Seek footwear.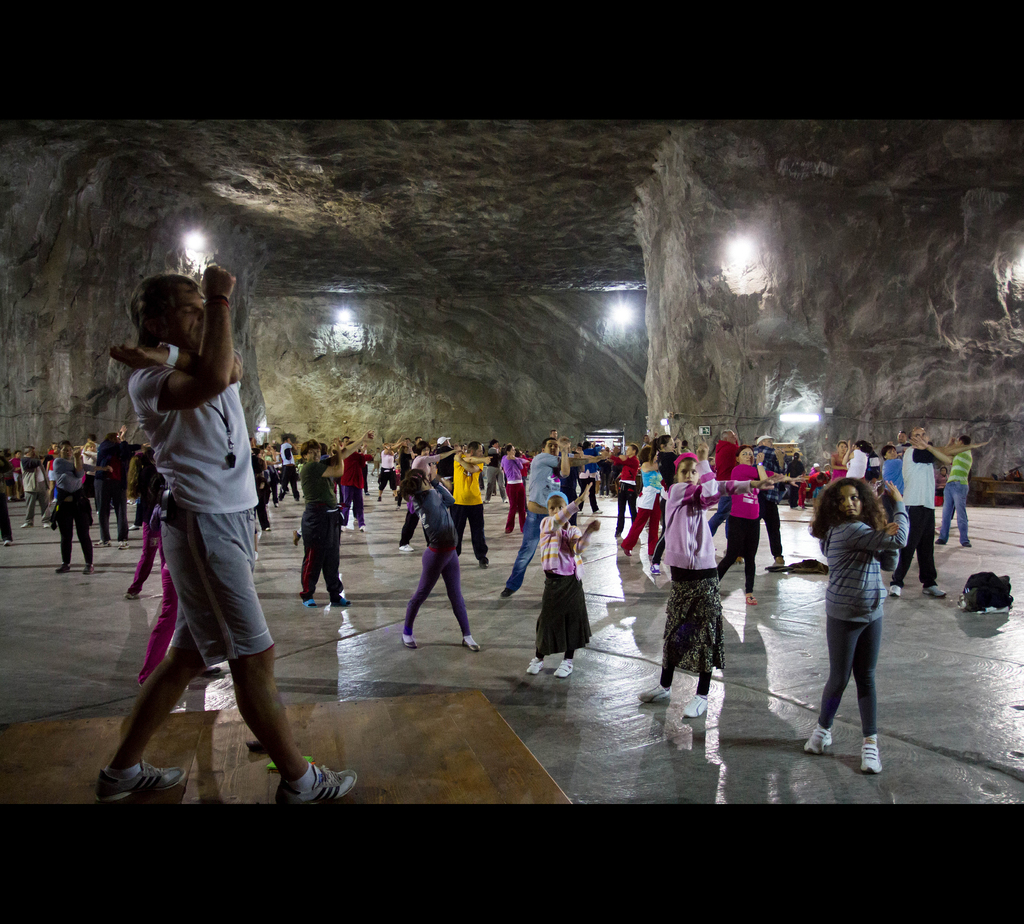
pyautogui.locateOnScreen(294, 529, 298, 546).
